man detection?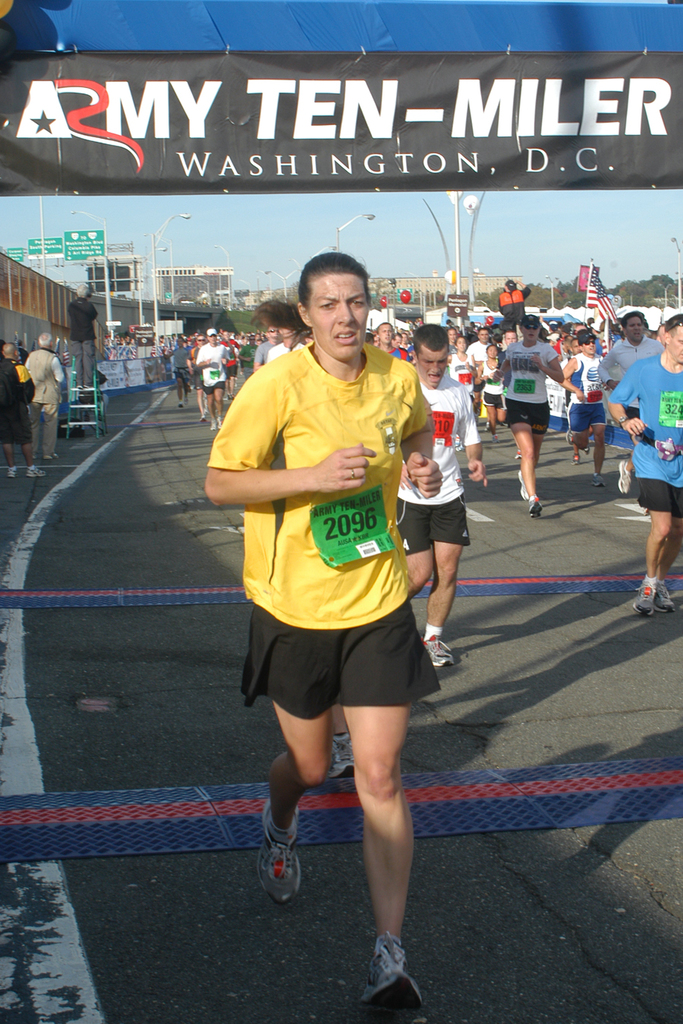
region(395, 320, 489, 667)
